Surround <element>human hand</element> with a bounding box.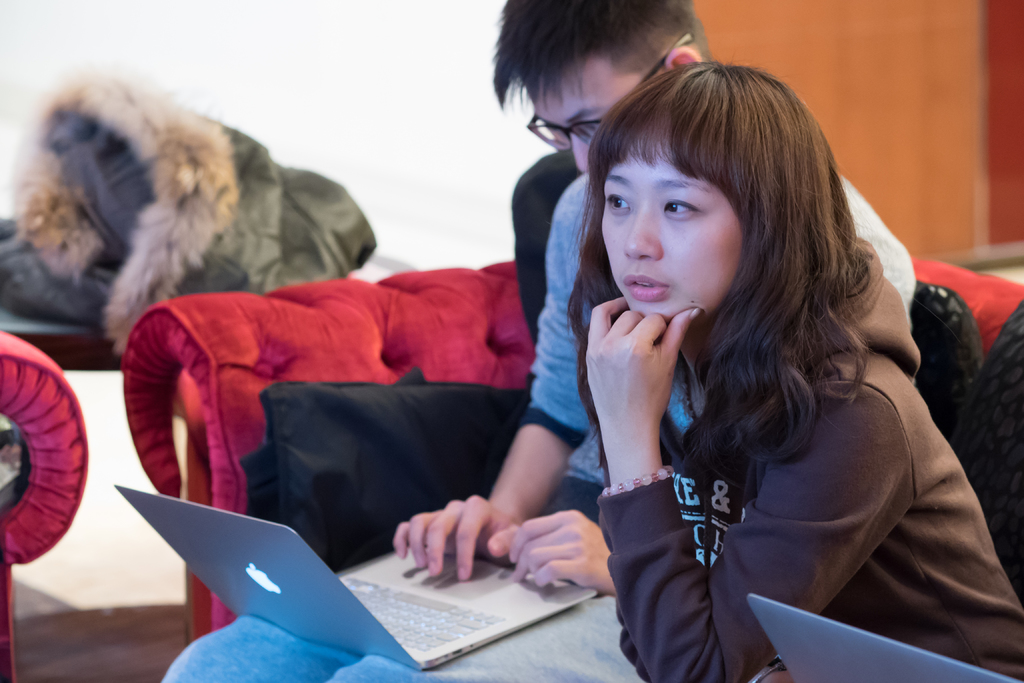
BBox(590, 273, 698, 485).
